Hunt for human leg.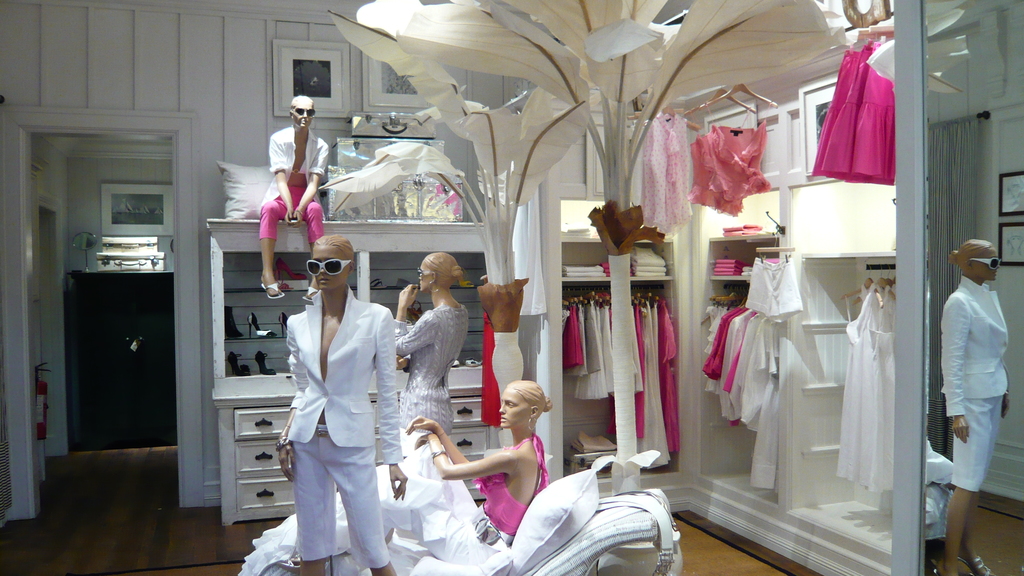
Hunted down at bbox=(962, 376, 999, 574).
